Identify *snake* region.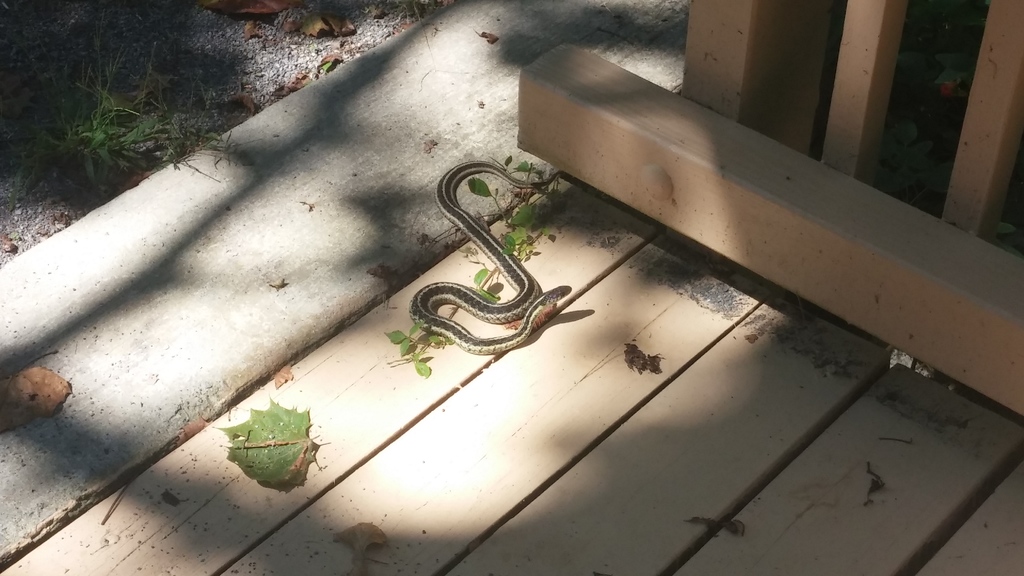
Region: box(413, 161, 582, 371).
